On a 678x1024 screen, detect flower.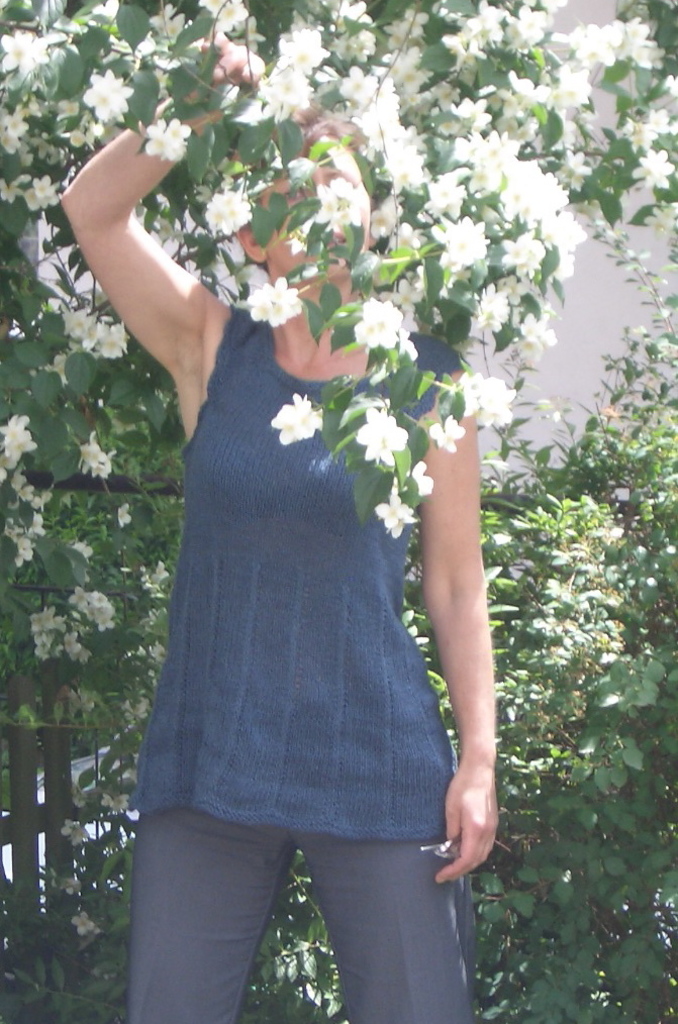
[0, 31, 51, 78].
